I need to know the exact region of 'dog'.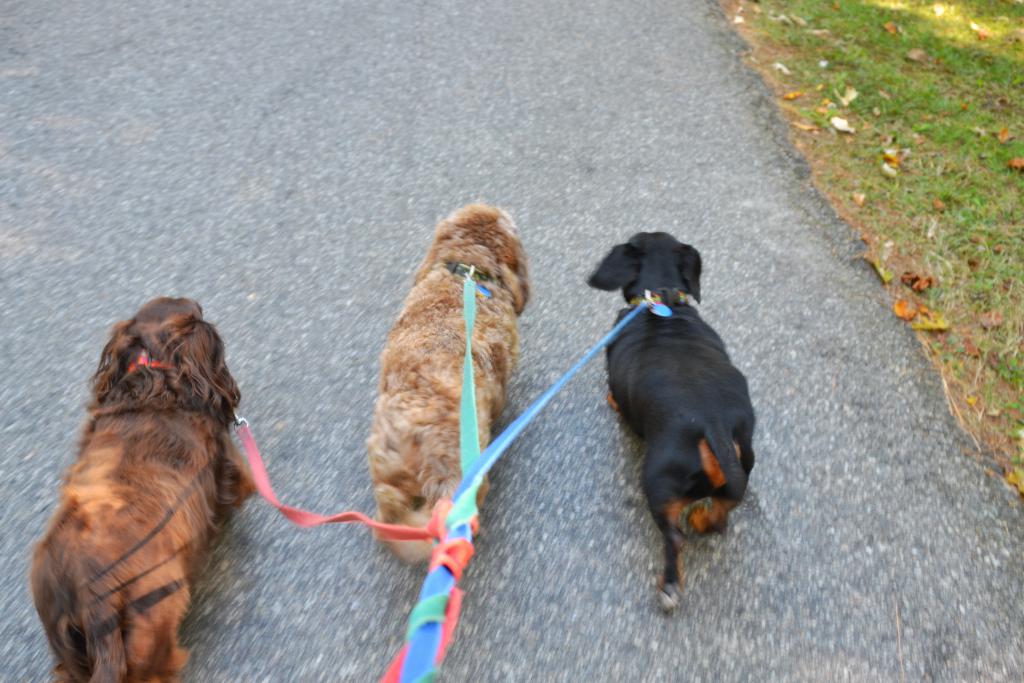
Region: l=585, t=230, r=754, b=614.
